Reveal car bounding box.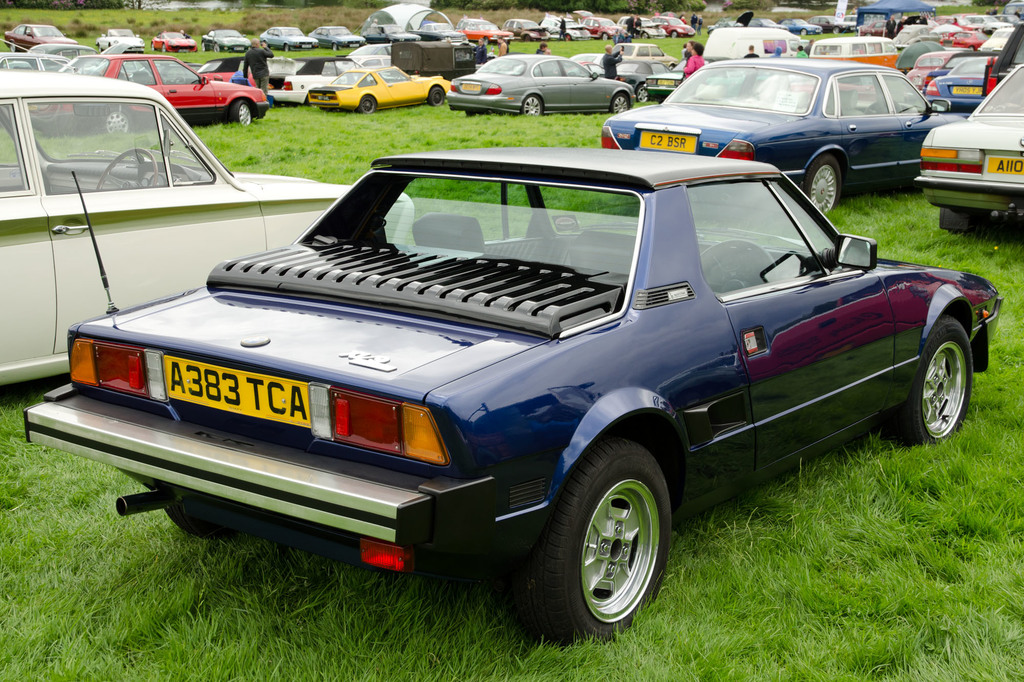
Revealed: x1=63, y1=60, x2=267, y2=134.
